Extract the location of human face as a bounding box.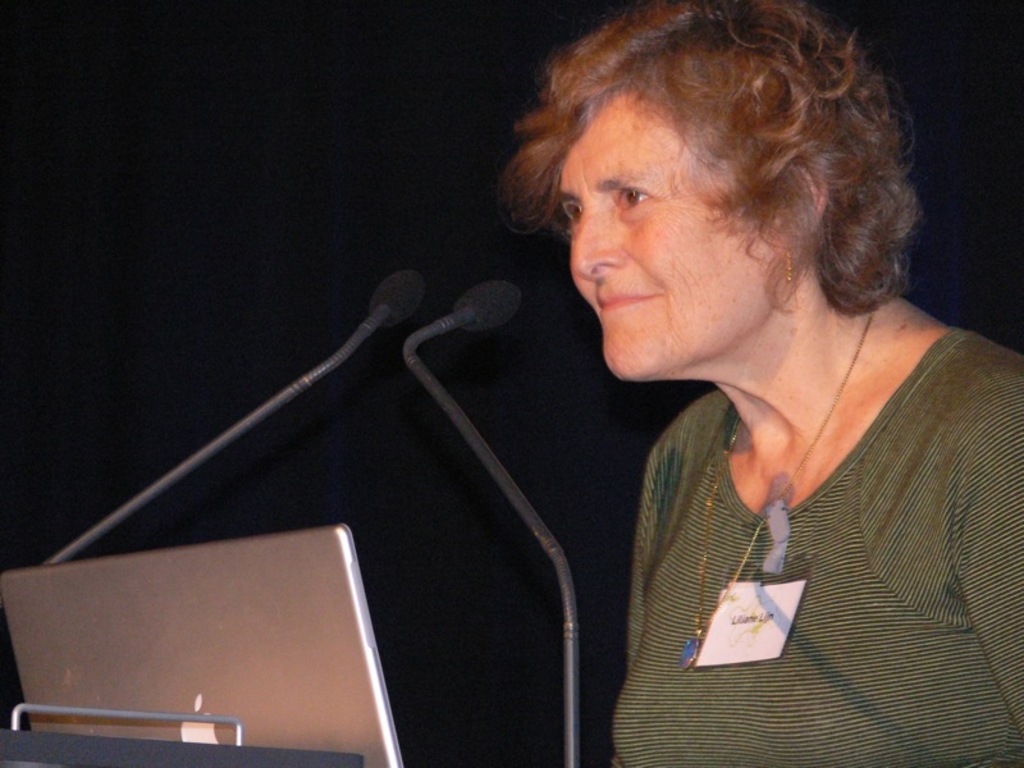
bbox=(557, 91, 791, 379).
